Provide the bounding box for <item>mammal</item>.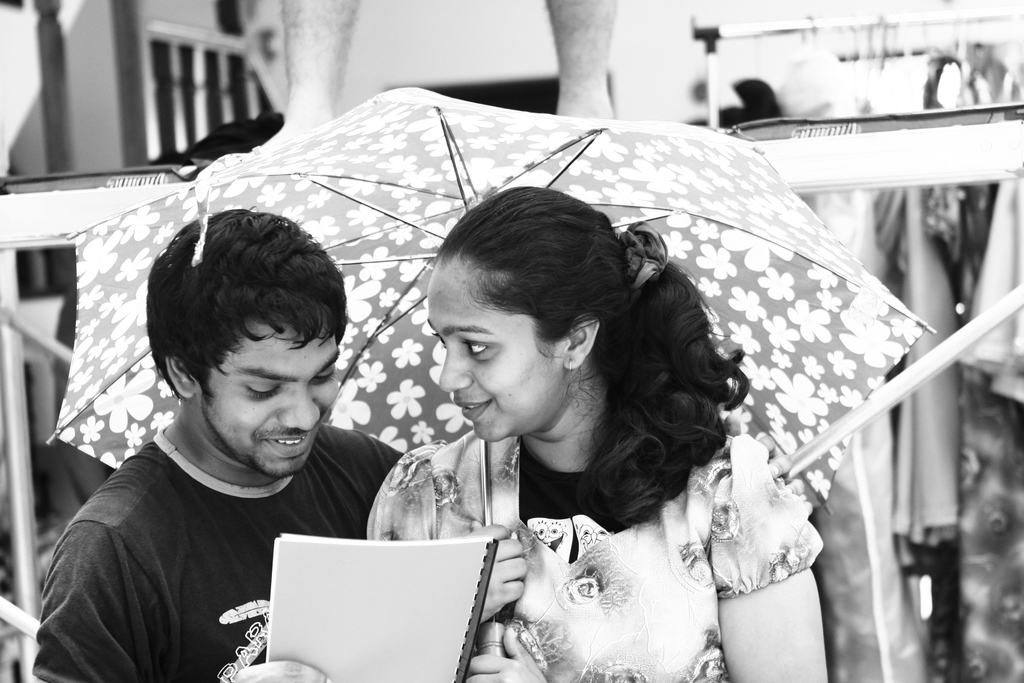
pyautogui.locateOnScreen(221, 180, 829, 682).
